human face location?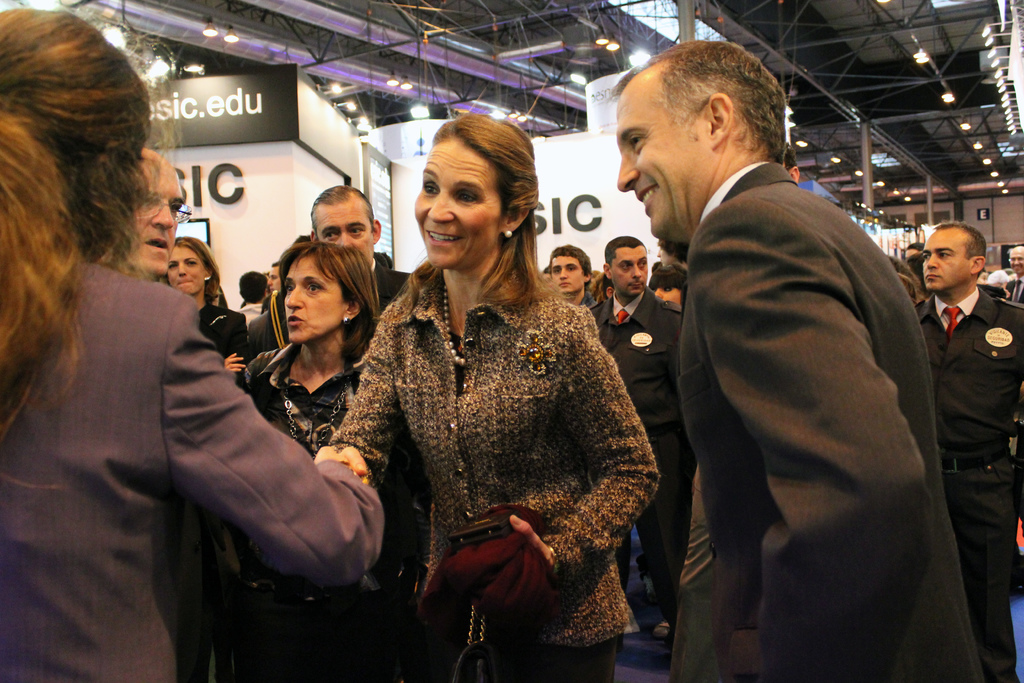
select_region(556, 250, 586, 293)
